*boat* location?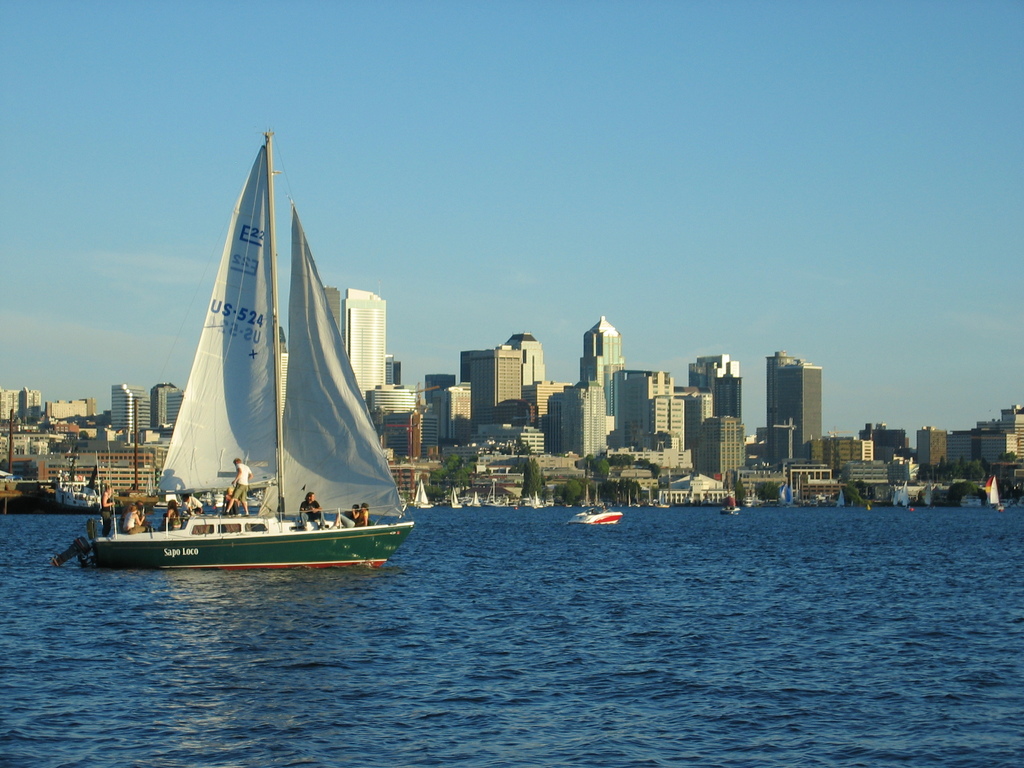
570, 504, 623, 532
